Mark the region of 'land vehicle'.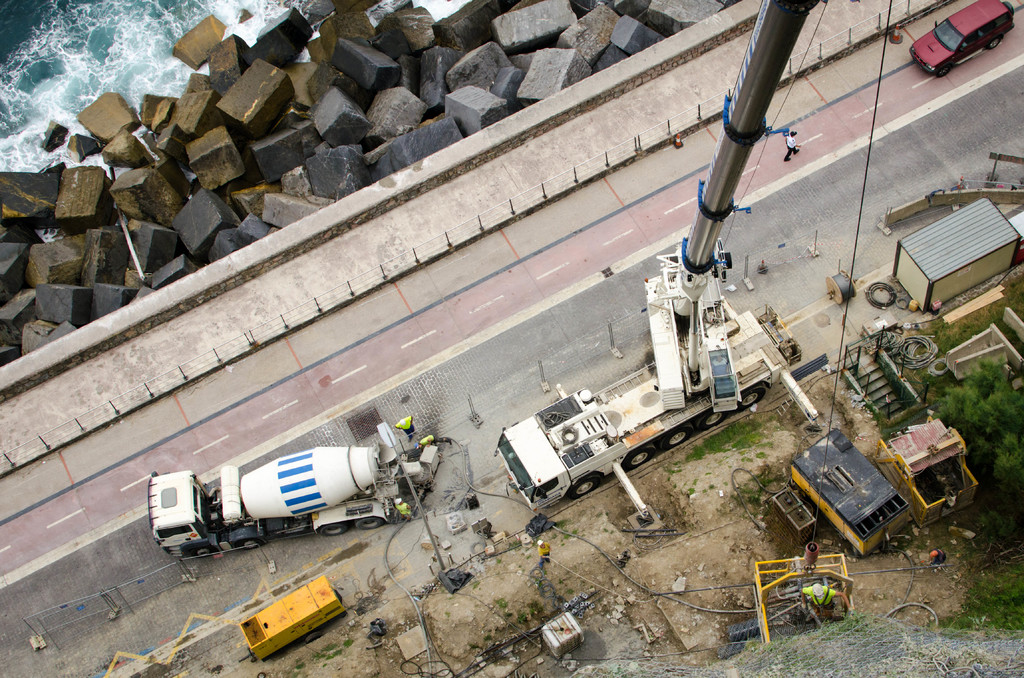
Region: (x1=750, y1=556, x2=859, y2=643).
